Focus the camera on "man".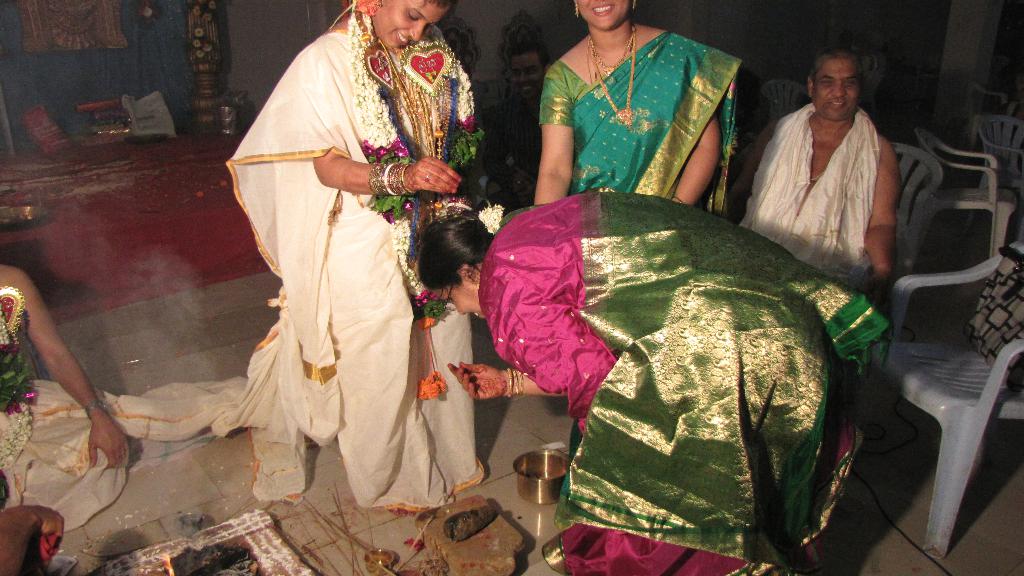
Focus region: {"left": 0, "top": 257, "right": 129, "bottom": 505}.
